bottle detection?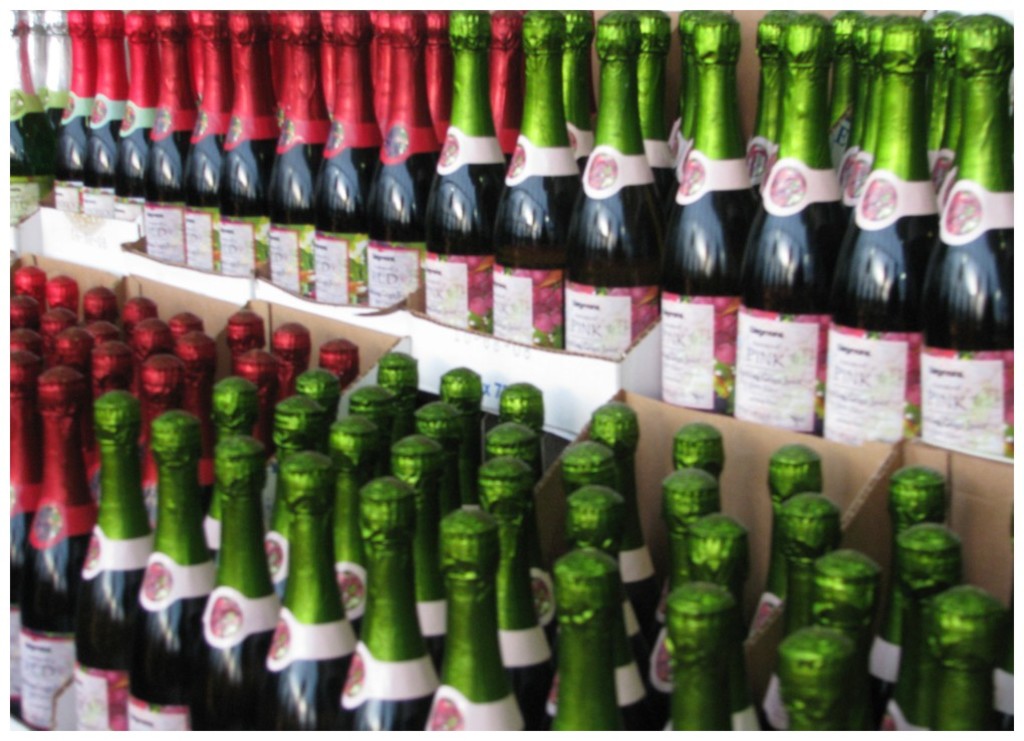
region(17, 362, 99, 733)
